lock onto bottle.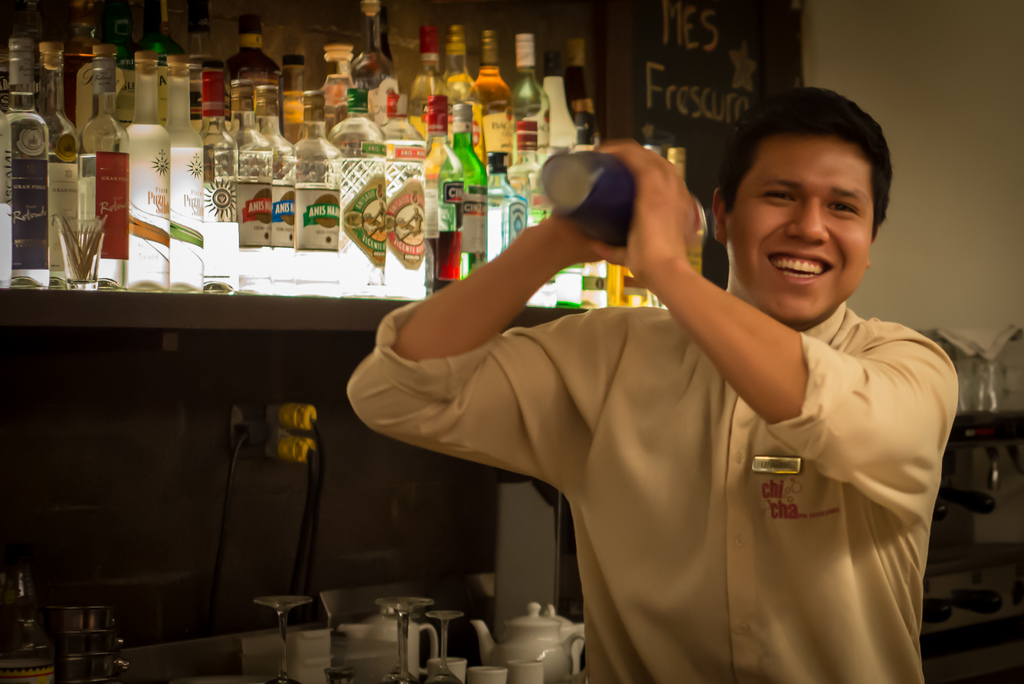
Locked: <region>420, 97, 464, 294</region>.
